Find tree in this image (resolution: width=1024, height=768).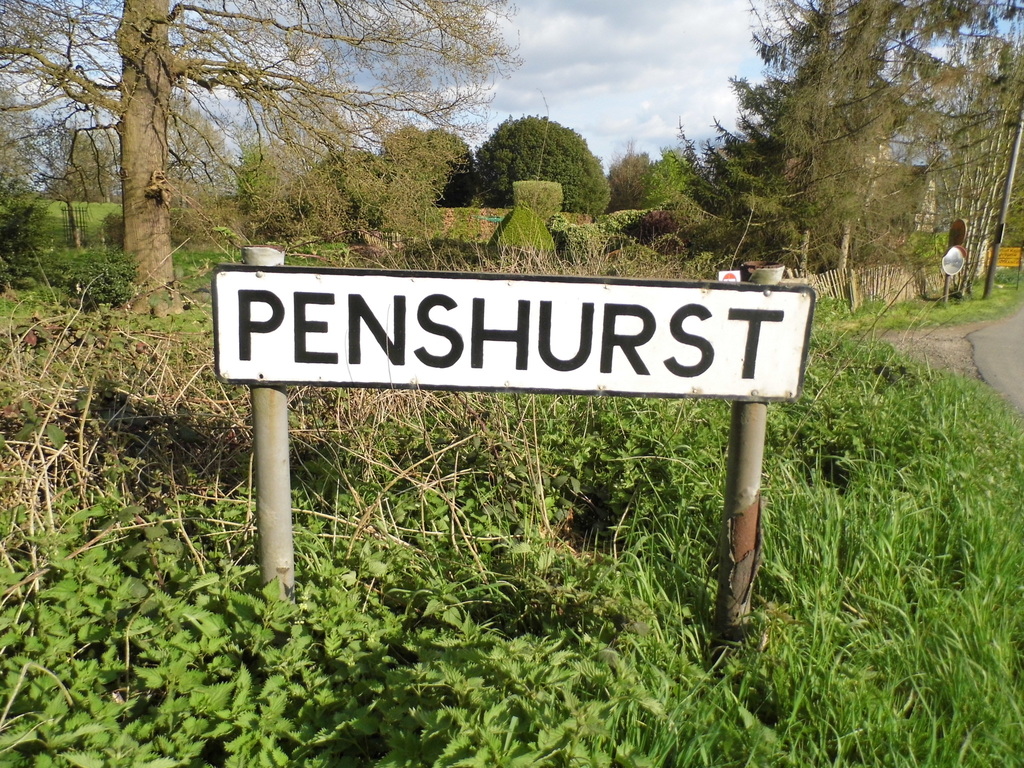
pyautogui.locateOnScreen(609, 148, 657, 204).
